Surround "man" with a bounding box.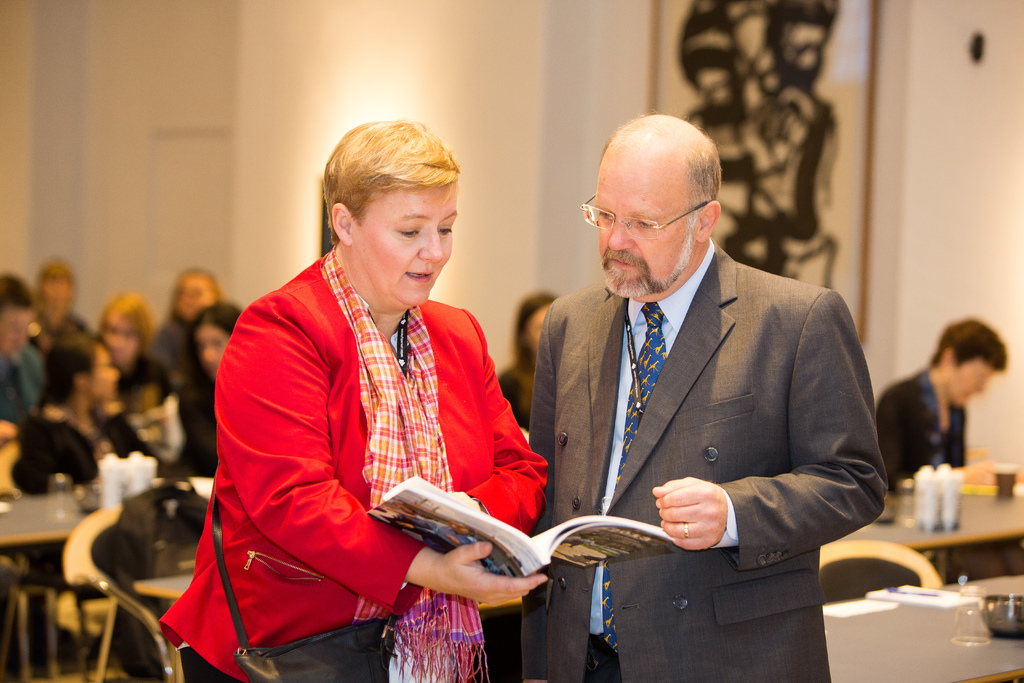
x1=0, y1=272, x2=47, y2=425.
